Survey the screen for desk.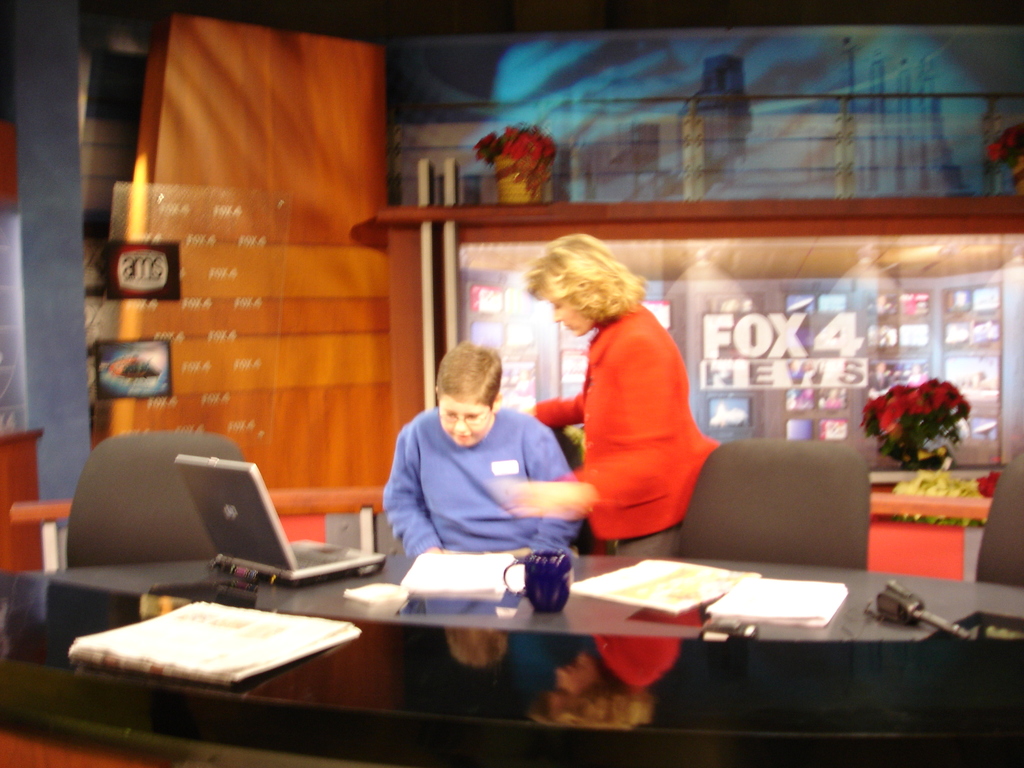
Survey found: x1=3 y1=554 x2=1023 y2=767.
